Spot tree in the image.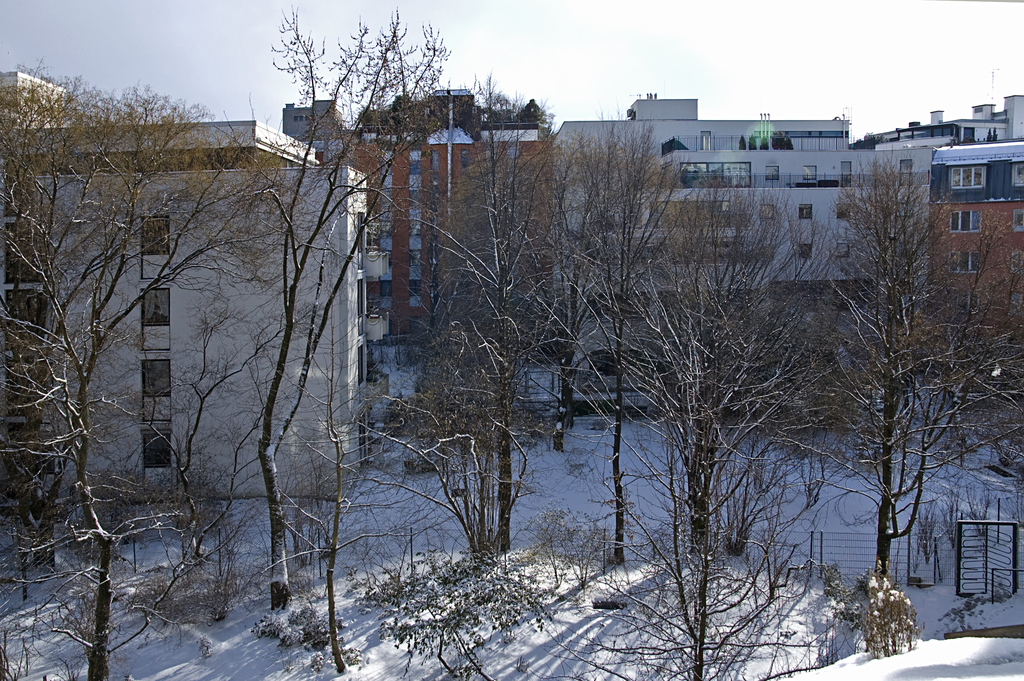
tree found at [left=789, top=124, right=995, bottom=657].
